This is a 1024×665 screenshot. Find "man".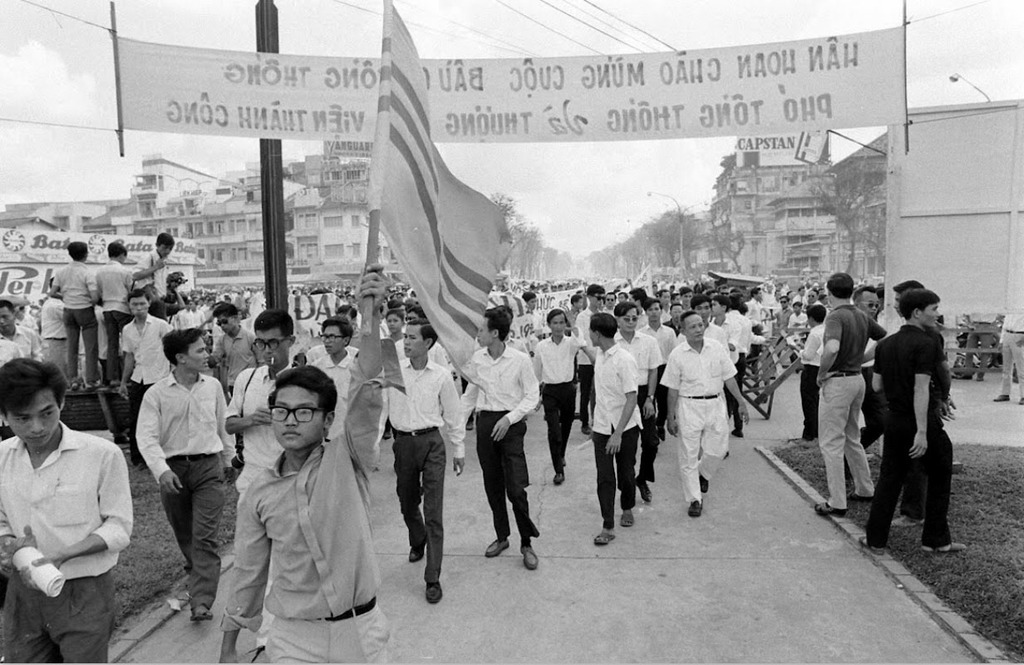
Bounding box: Rect(790, 305, 834, 438).
